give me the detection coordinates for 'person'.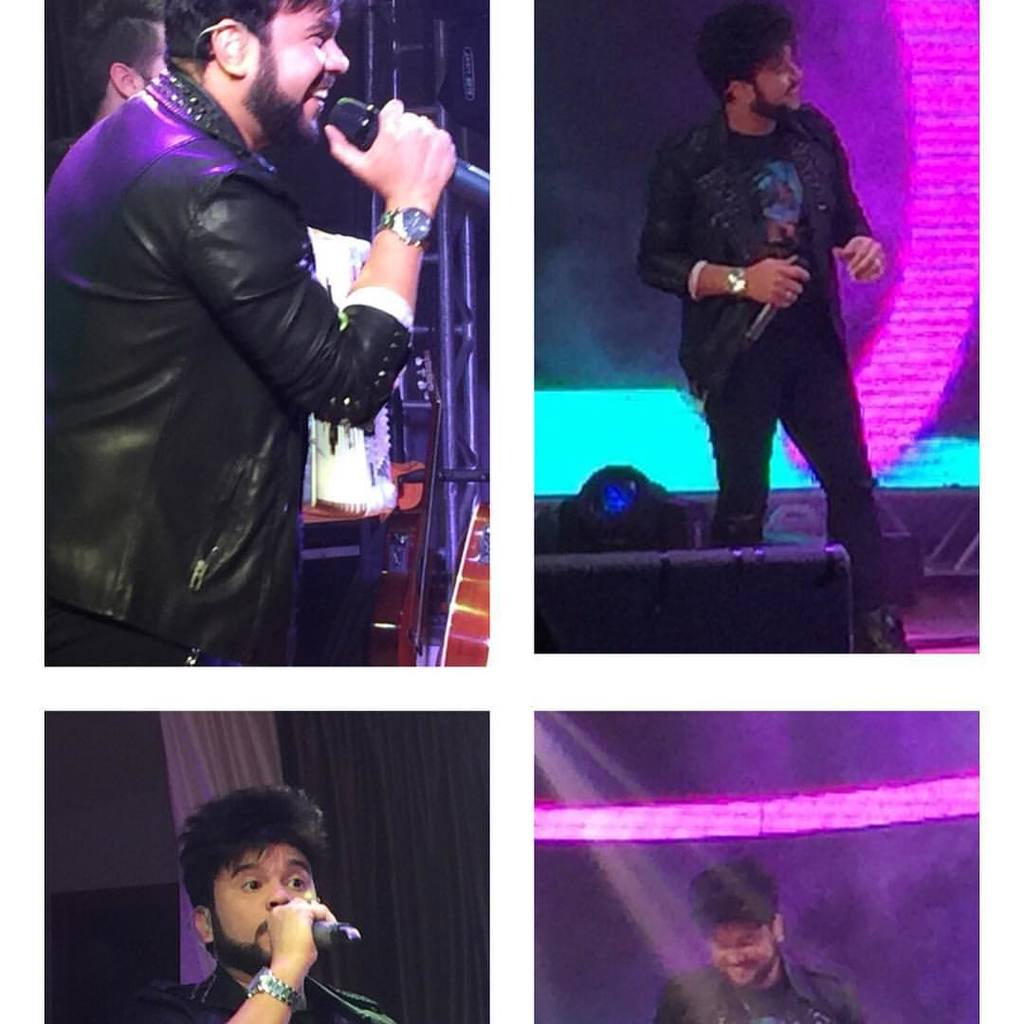
{"left": 32, "top": 0, "right": 455, "bottom": 664}.
